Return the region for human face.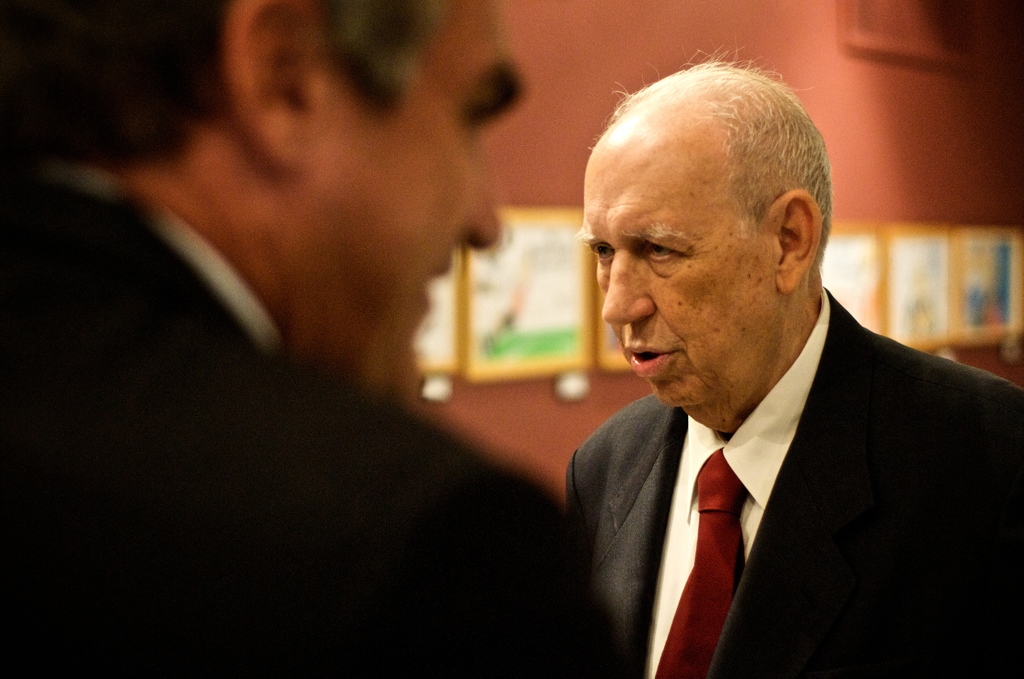
[580,137,778,407].
